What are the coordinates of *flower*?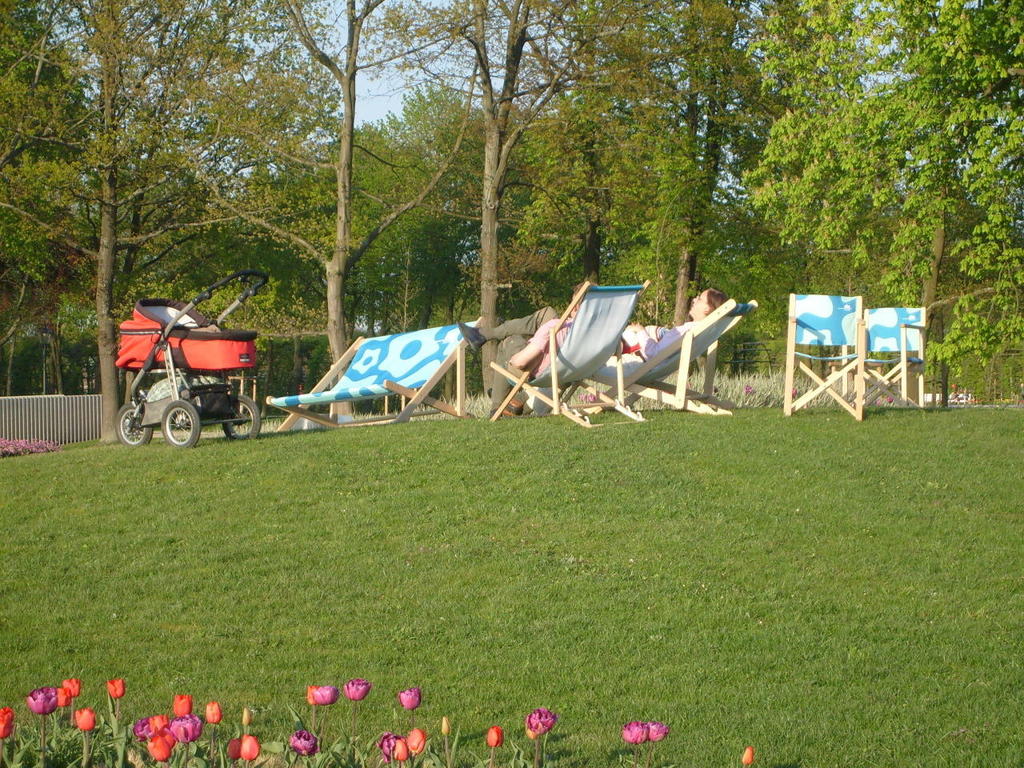
<bbox>739, 743, 754, 766</bbox>.
